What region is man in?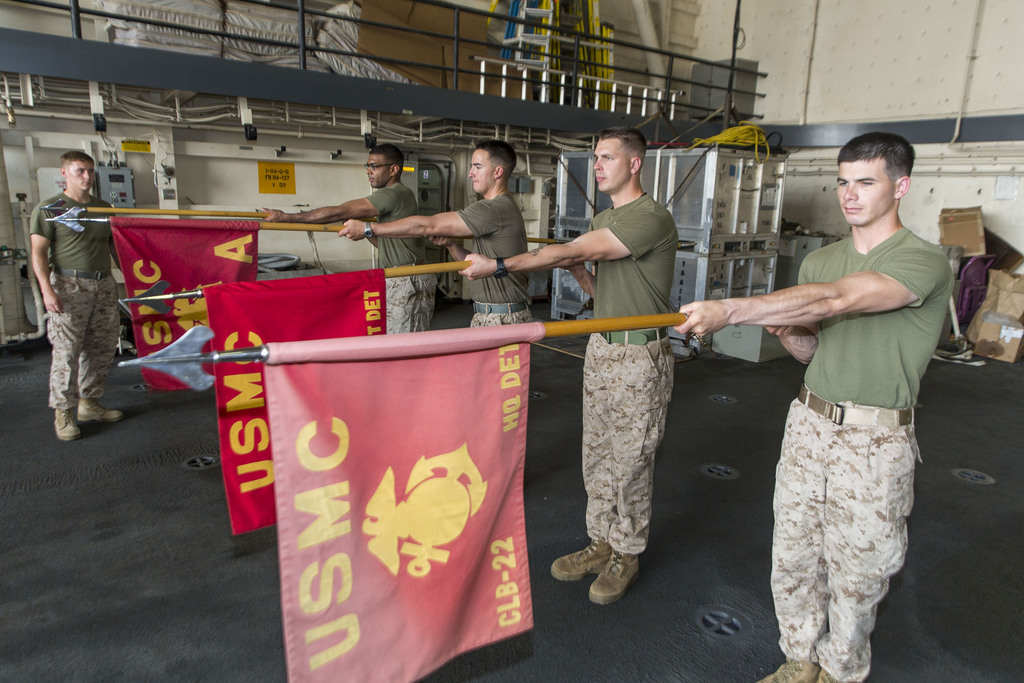
detection(260, 144, 440, 334).
